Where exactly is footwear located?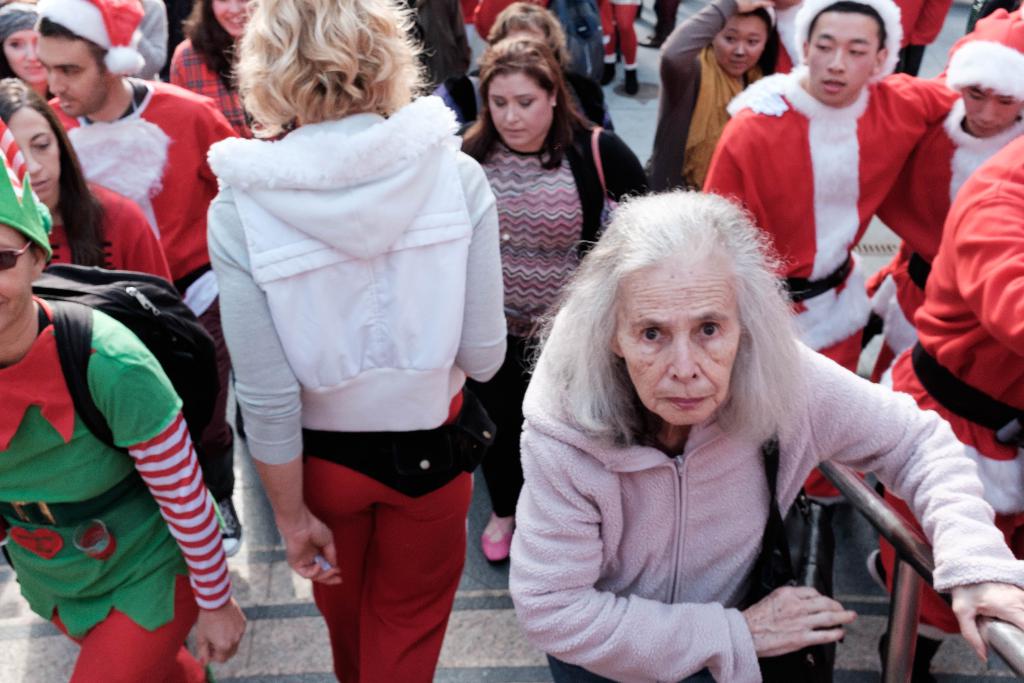
Its bounding box is BBox(213, 498, 243, 559).
